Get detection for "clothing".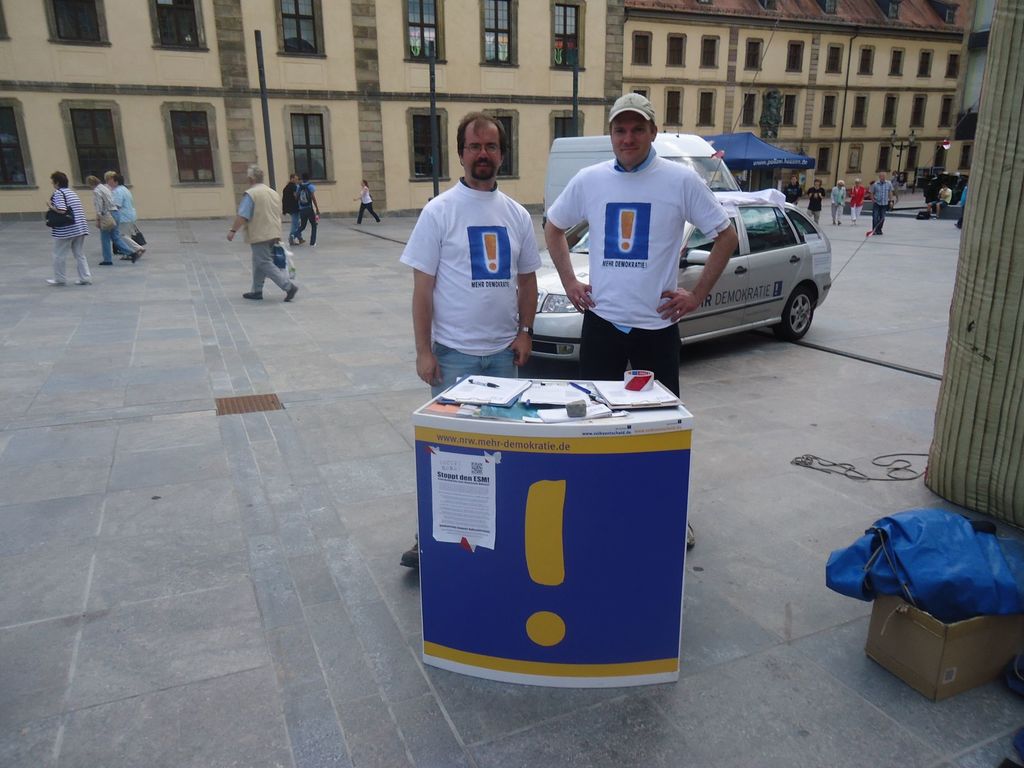
Detection: region(783, 186, 798, 207).
